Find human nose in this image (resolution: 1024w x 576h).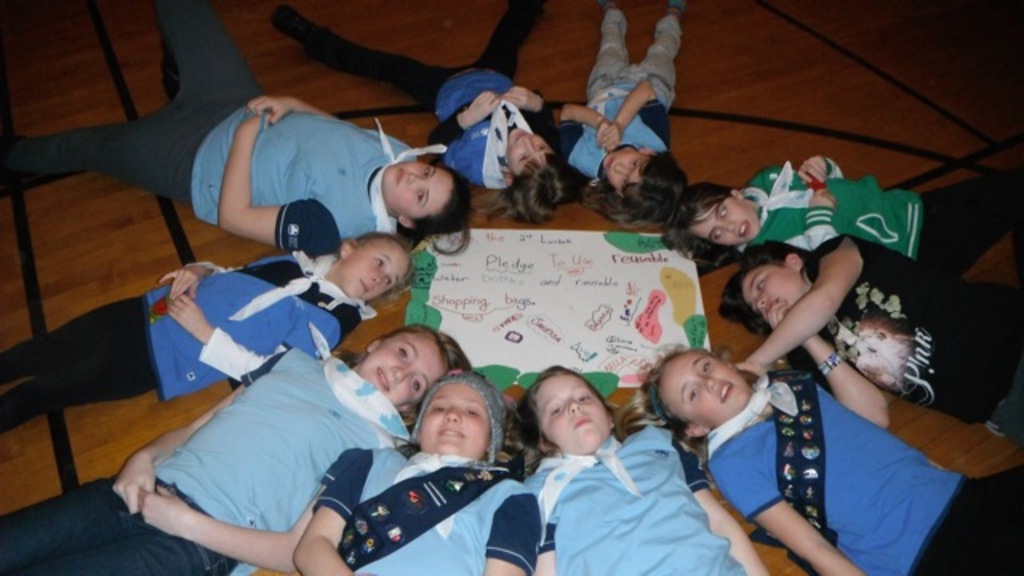
(442, 403, 459, 419).
